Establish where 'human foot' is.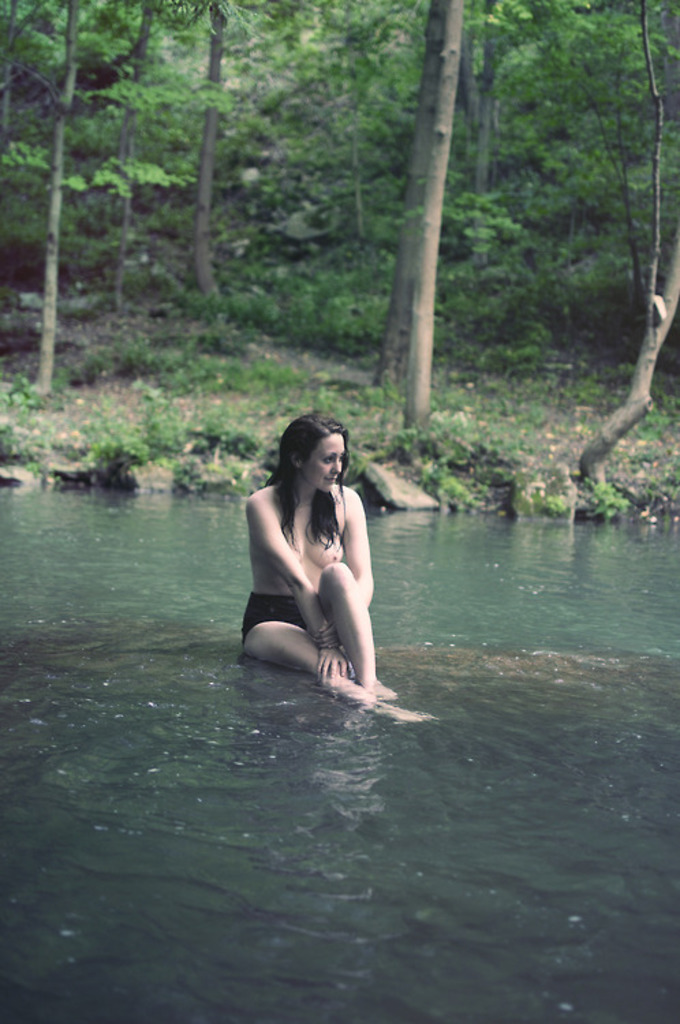
Established at <box>359,691,437,732</box>.
